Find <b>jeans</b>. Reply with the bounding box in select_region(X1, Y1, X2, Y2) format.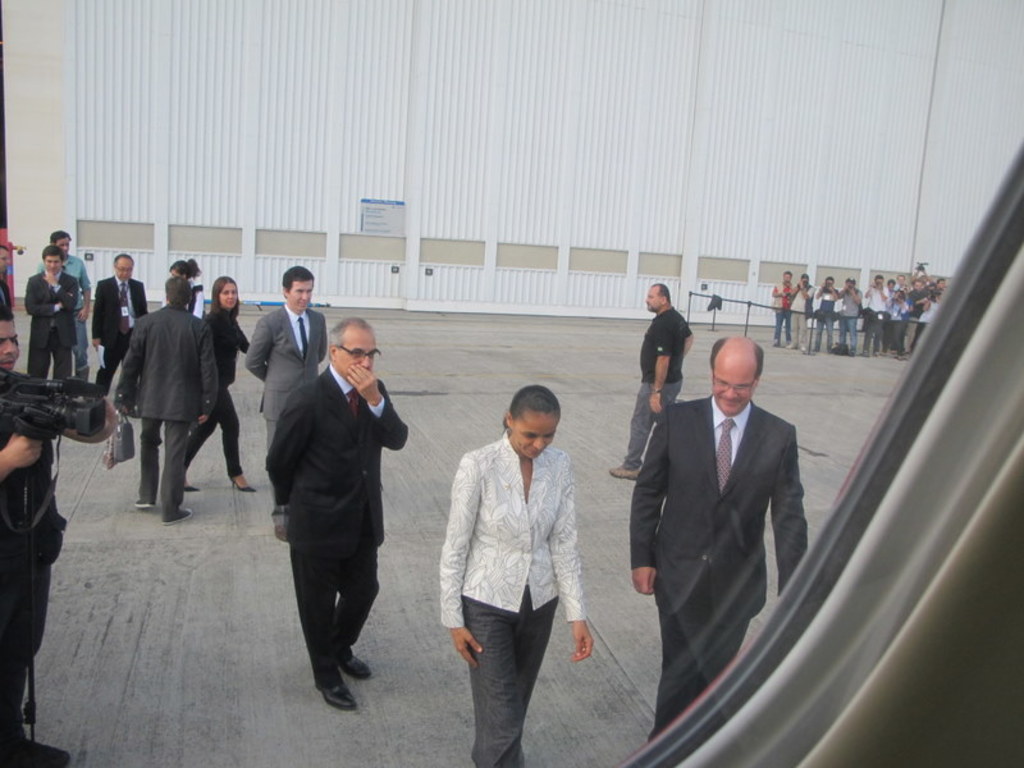
select_region(863, 315, 883, 355).
